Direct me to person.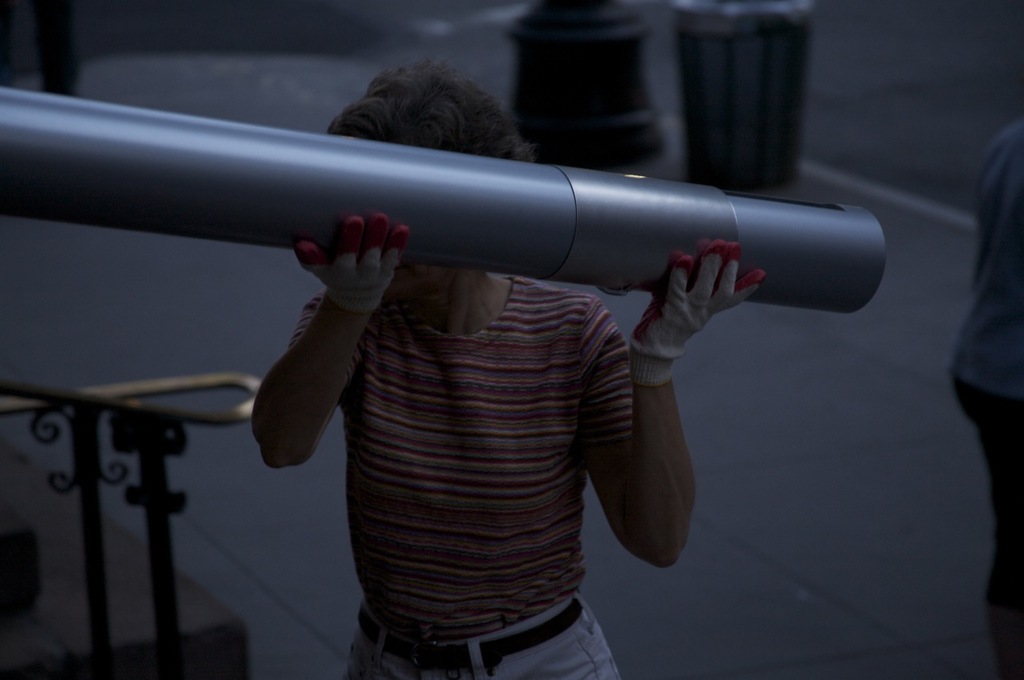
Direction: [249, 59, 774, 679].
